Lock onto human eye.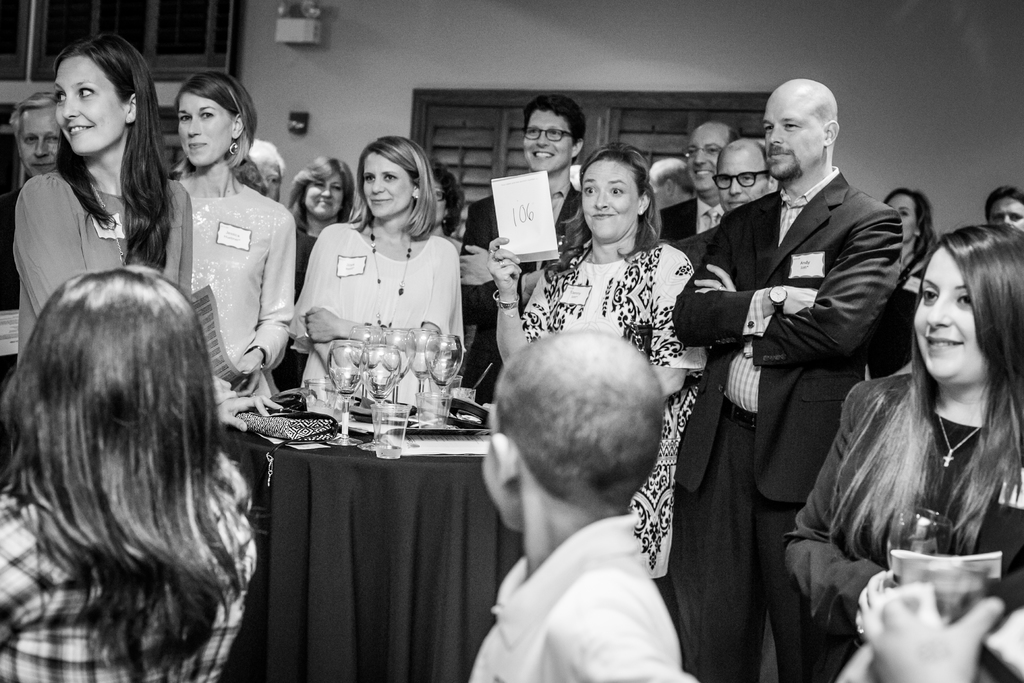
Locked: bbox=(782, 122, 801, 134).
